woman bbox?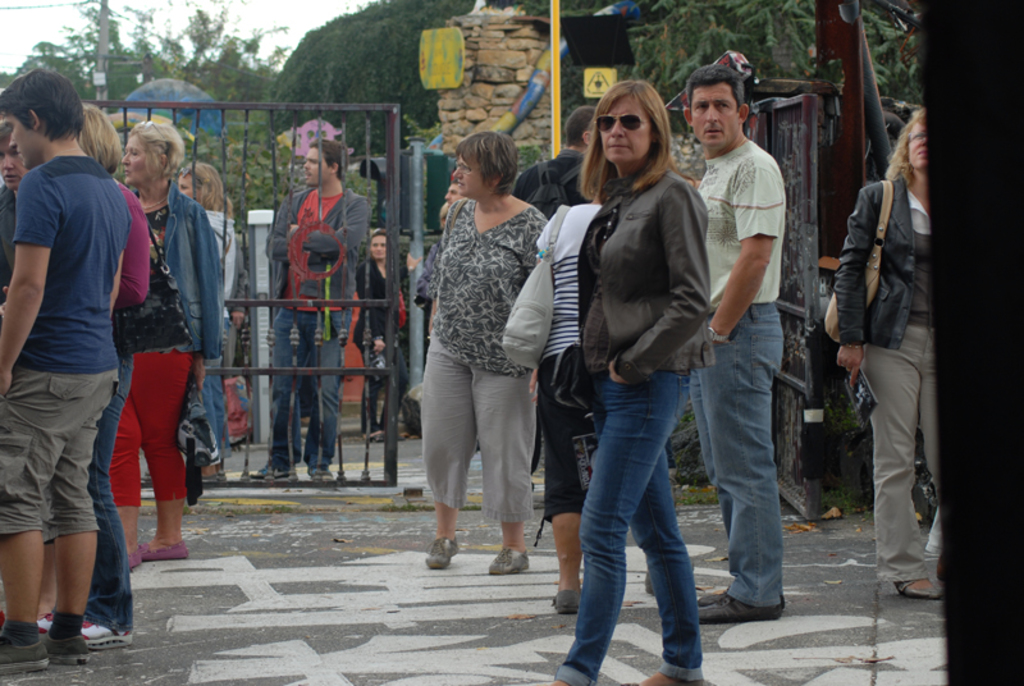
(169, 157, 237, 490)
